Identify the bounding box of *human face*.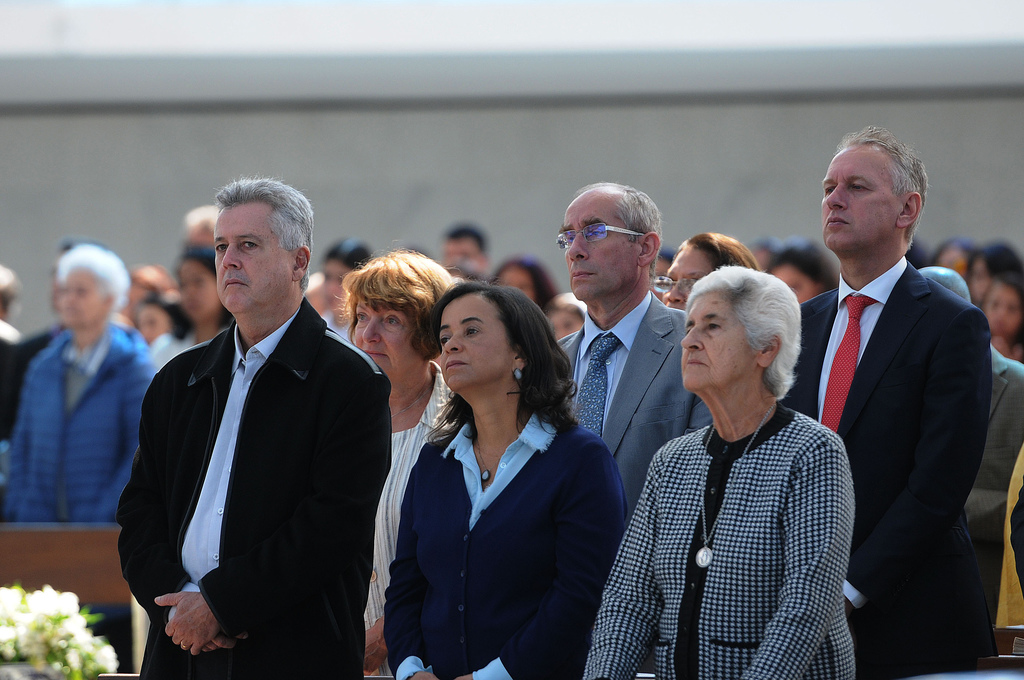
rect(973, 259, 994, 306).
